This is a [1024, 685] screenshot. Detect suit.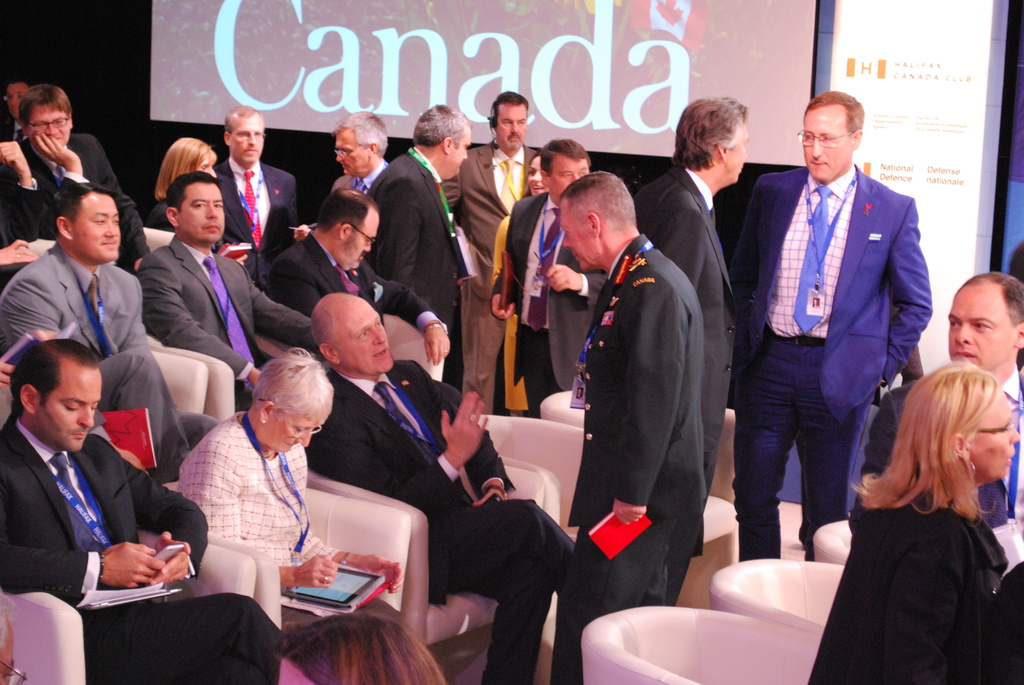
(310,352,578,684).
